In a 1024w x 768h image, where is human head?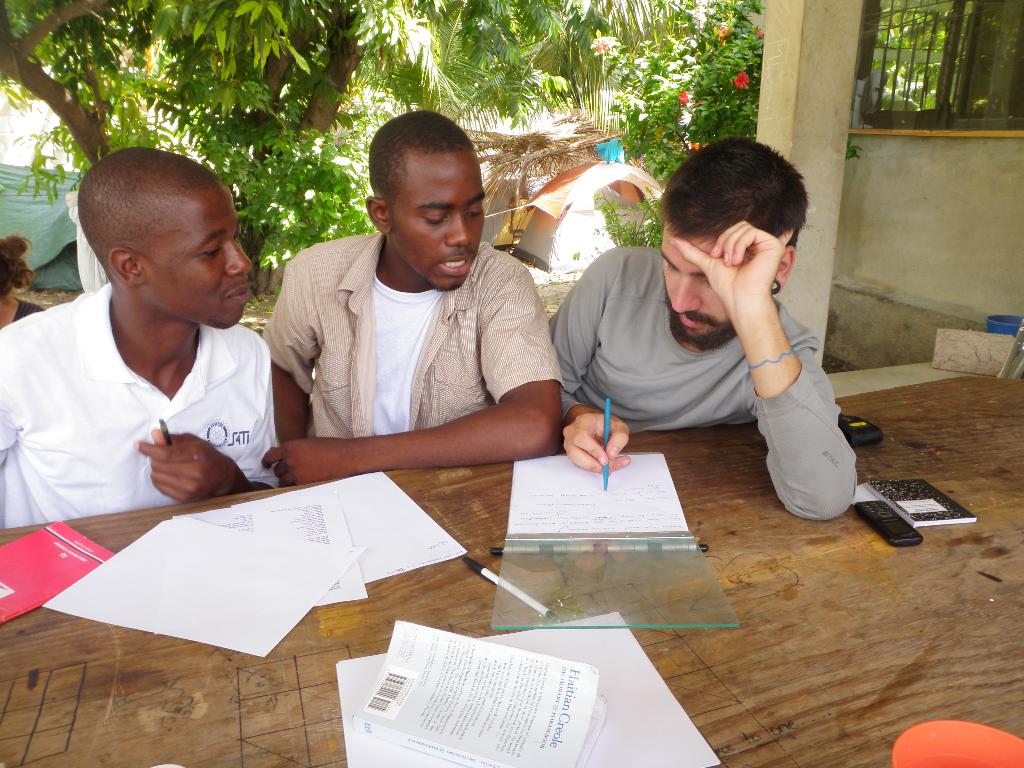
crop(75, 145, 253, 331).
